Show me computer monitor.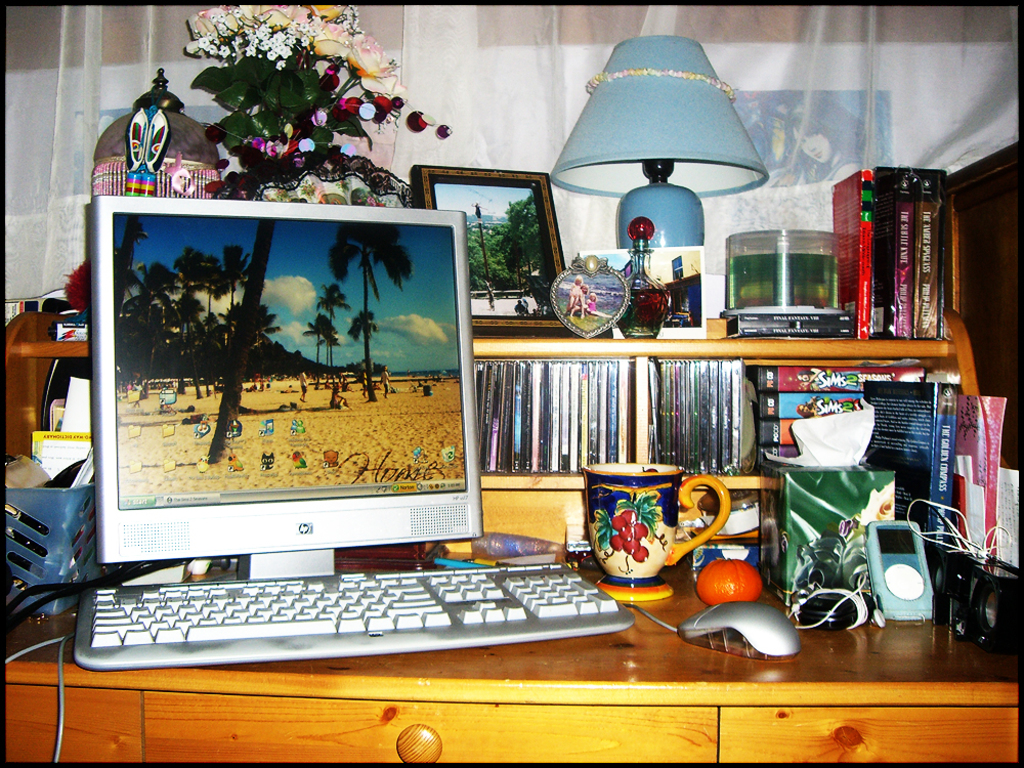
computer monitor is here: 91/195/485/575.
